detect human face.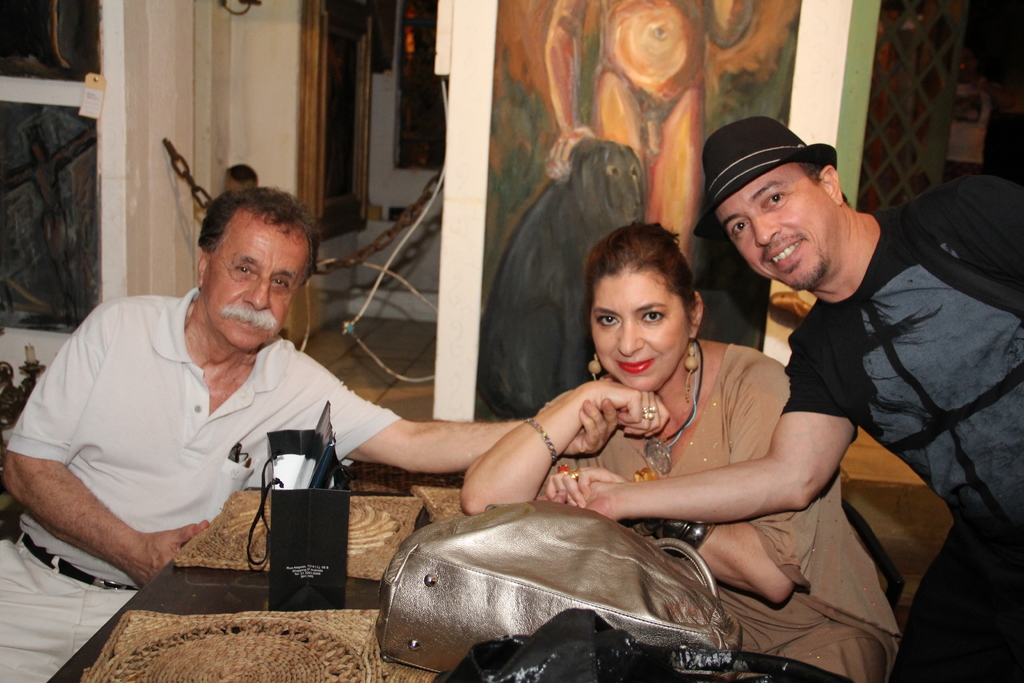
Detected at 582/273/691/393.
